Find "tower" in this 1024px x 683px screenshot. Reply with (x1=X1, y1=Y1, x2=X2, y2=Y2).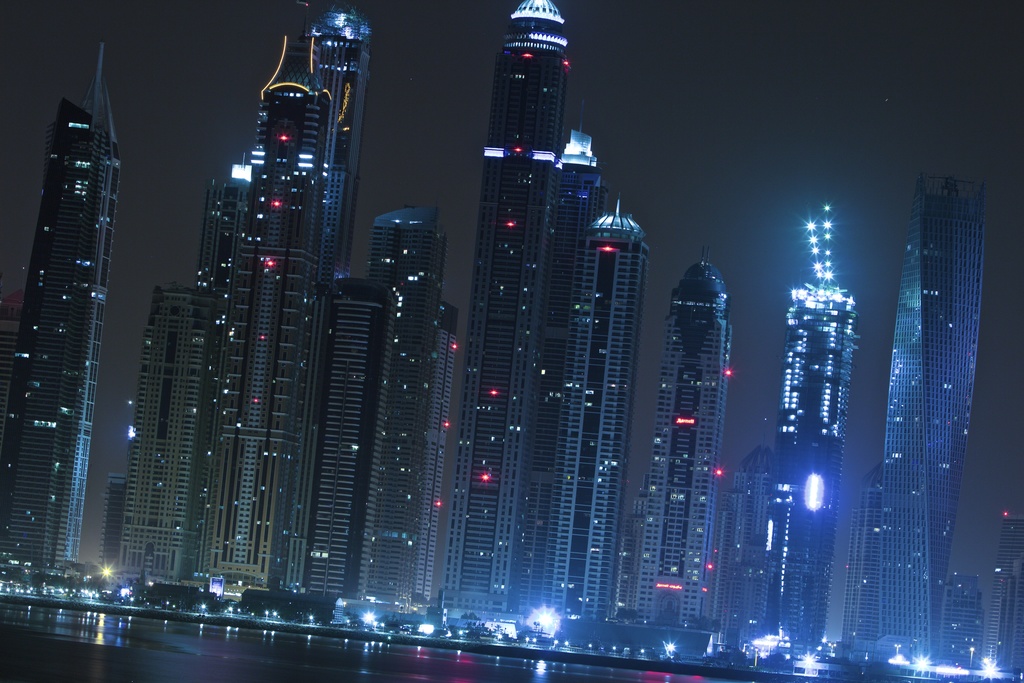
(x1=237, y1=16, x2=323, y2=583).
